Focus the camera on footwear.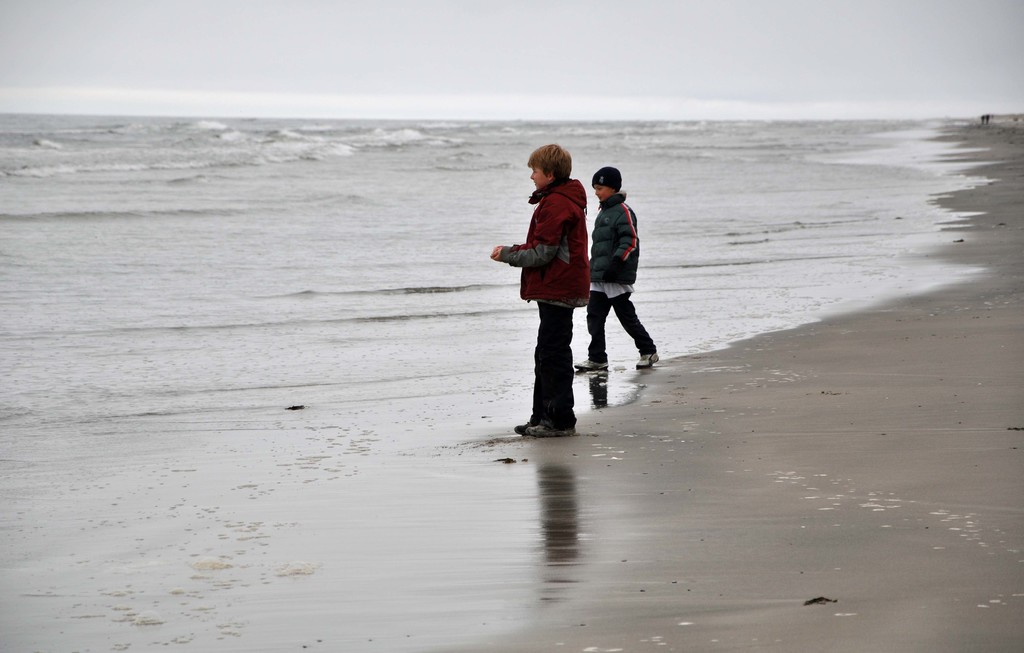
Focus region: box=[511, 415, 536, 432].
